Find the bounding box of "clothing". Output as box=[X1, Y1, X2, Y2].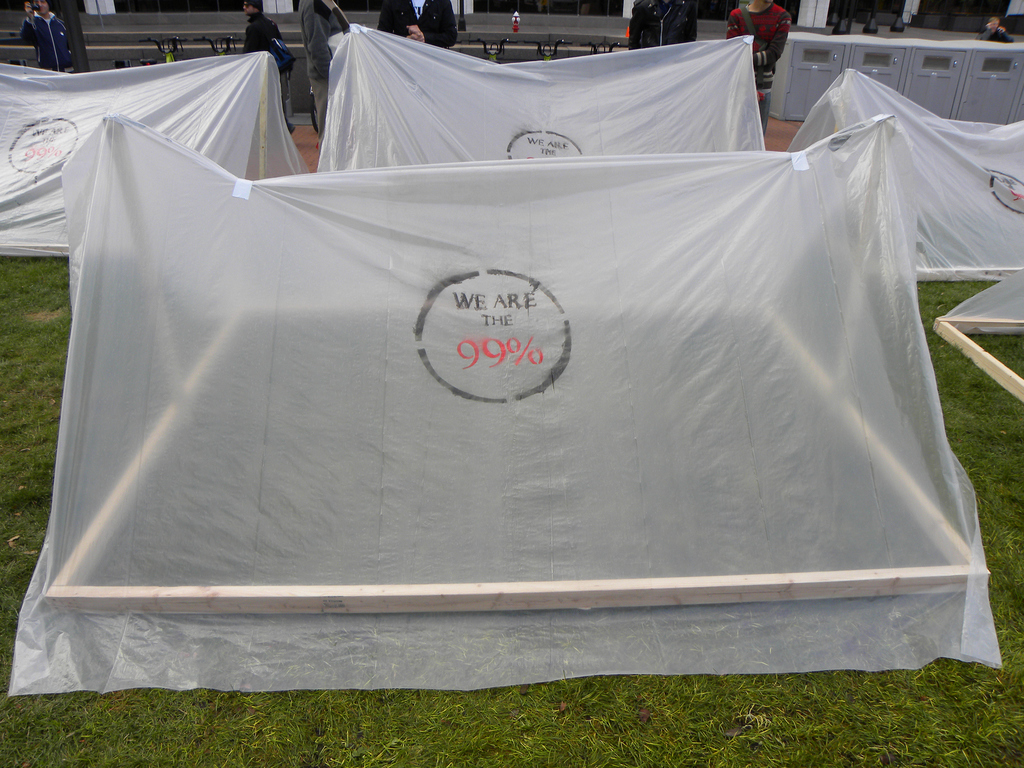
box=[234, 13, 301, 120].
